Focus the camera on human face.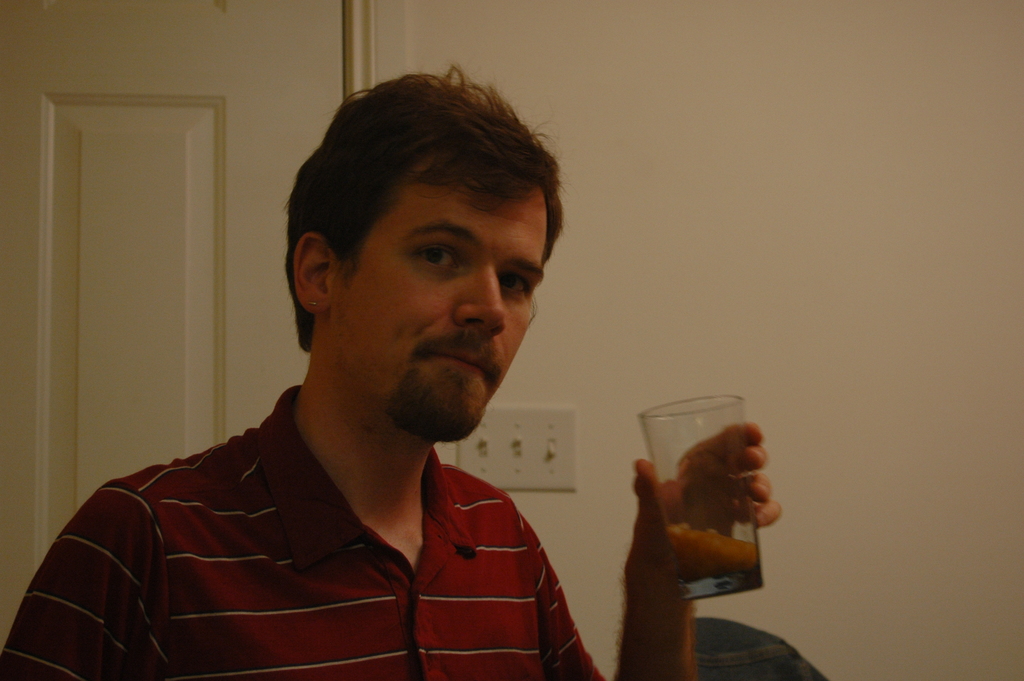
Focus region: left=328, top=181, right=548, bottom=443.
